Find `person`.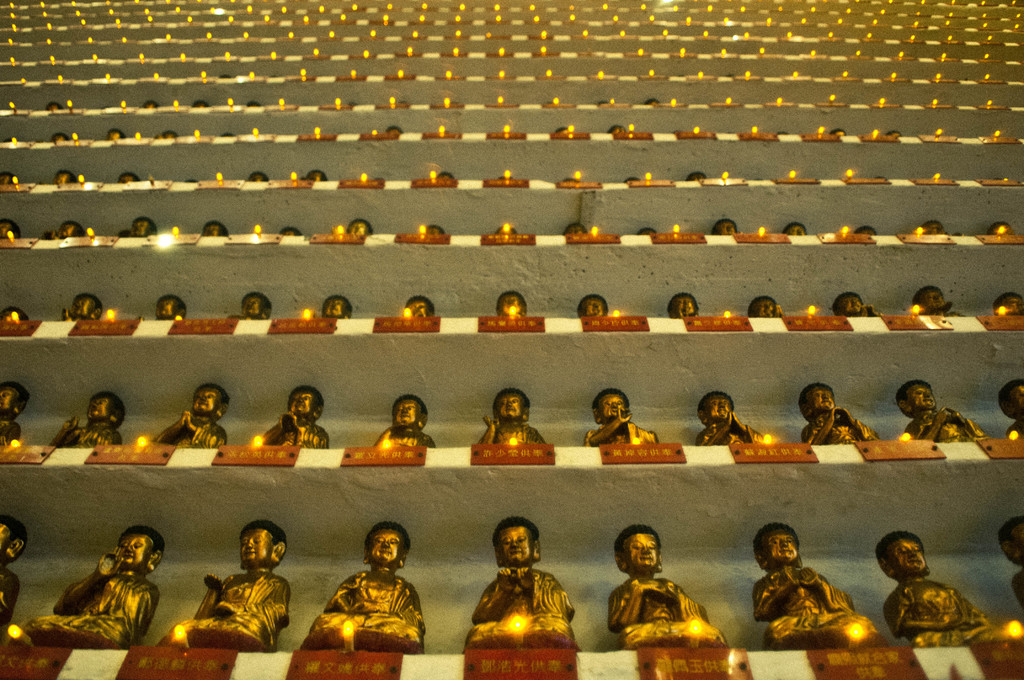
region(607, 526, 730, 651).
